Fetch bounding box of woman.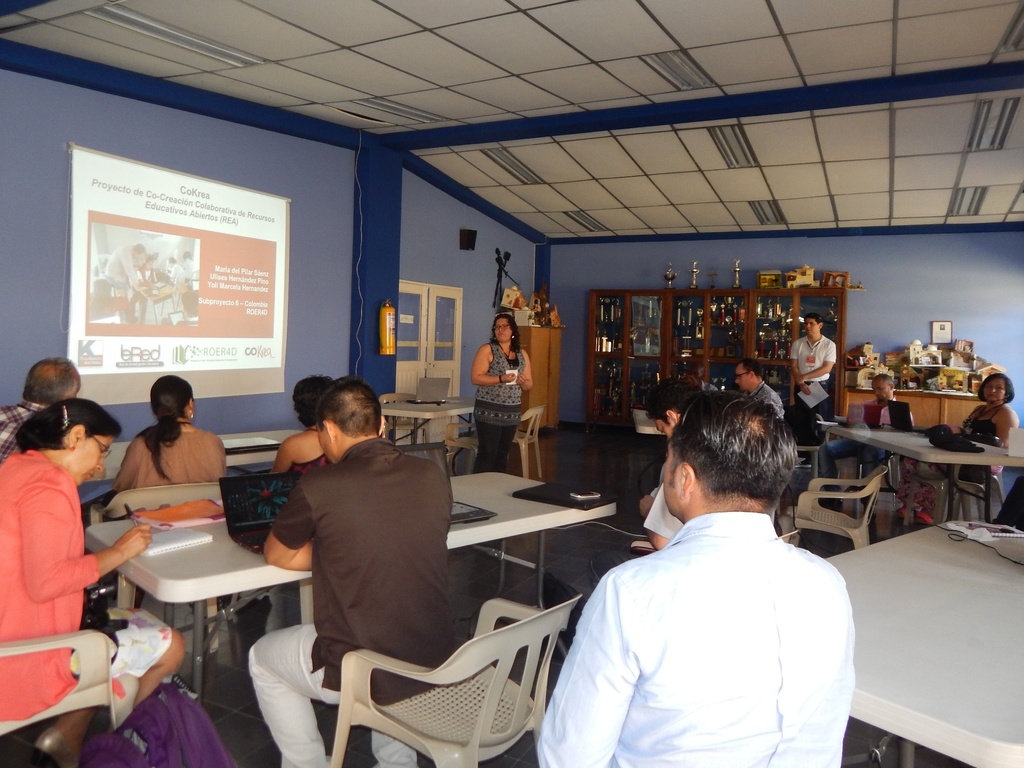
Bbox: (x1=109, y1=376, x2=229, y2=494).
